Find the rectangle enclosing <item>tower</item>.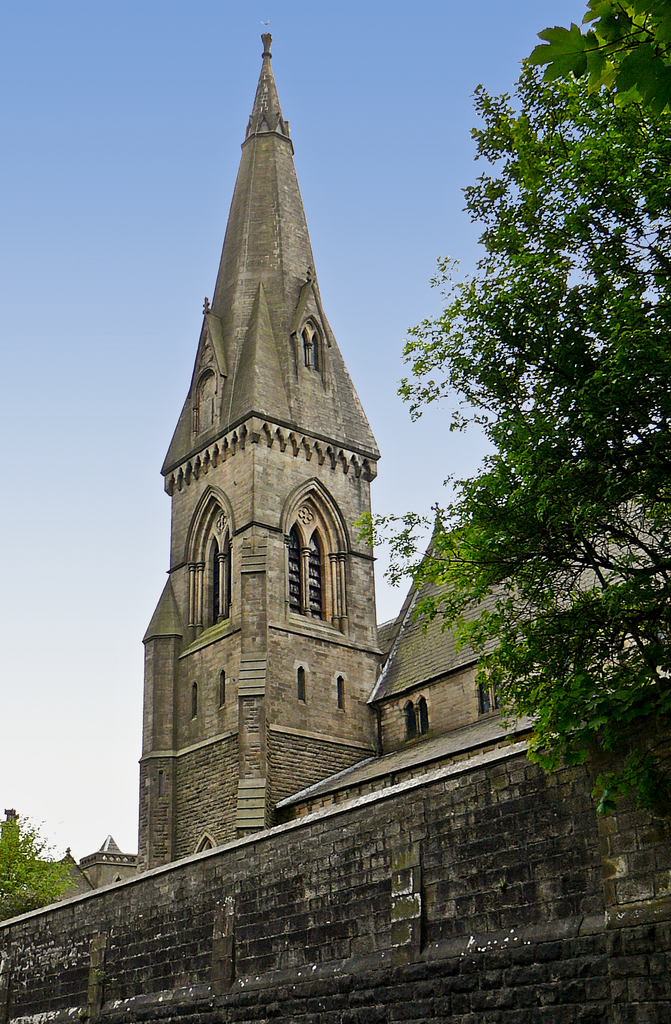
(138, 0, 410, 846).
